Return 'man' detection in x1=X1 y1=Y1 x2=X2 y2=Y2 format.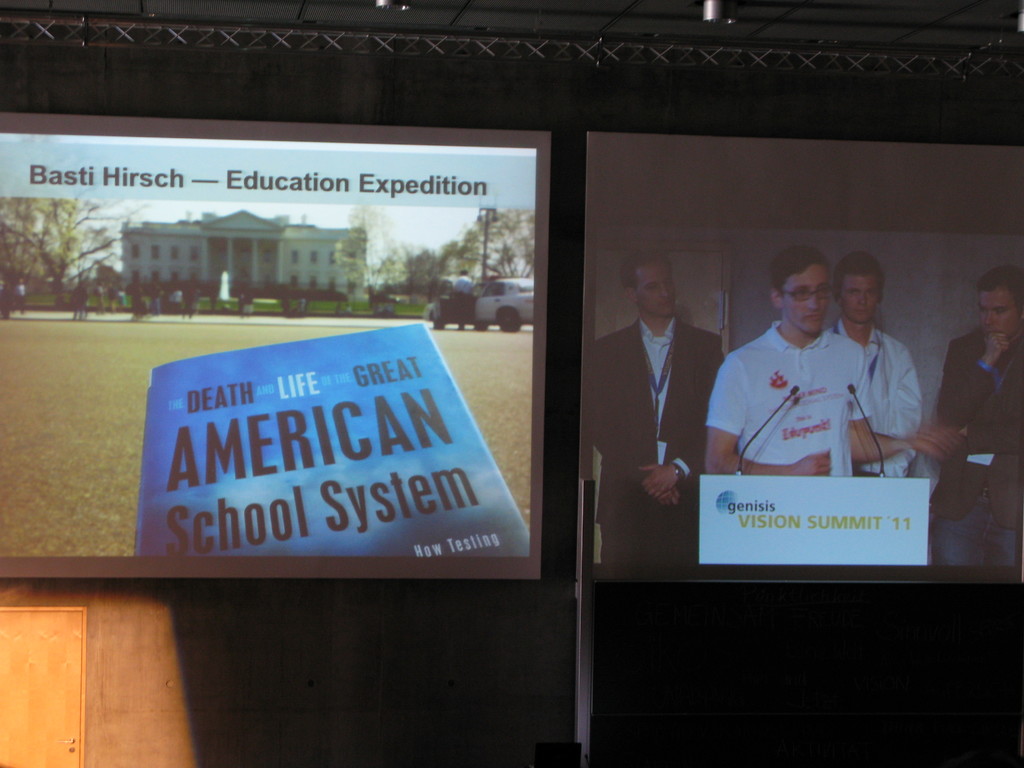
x1=451 y1=269 x2=477 y2=330.
